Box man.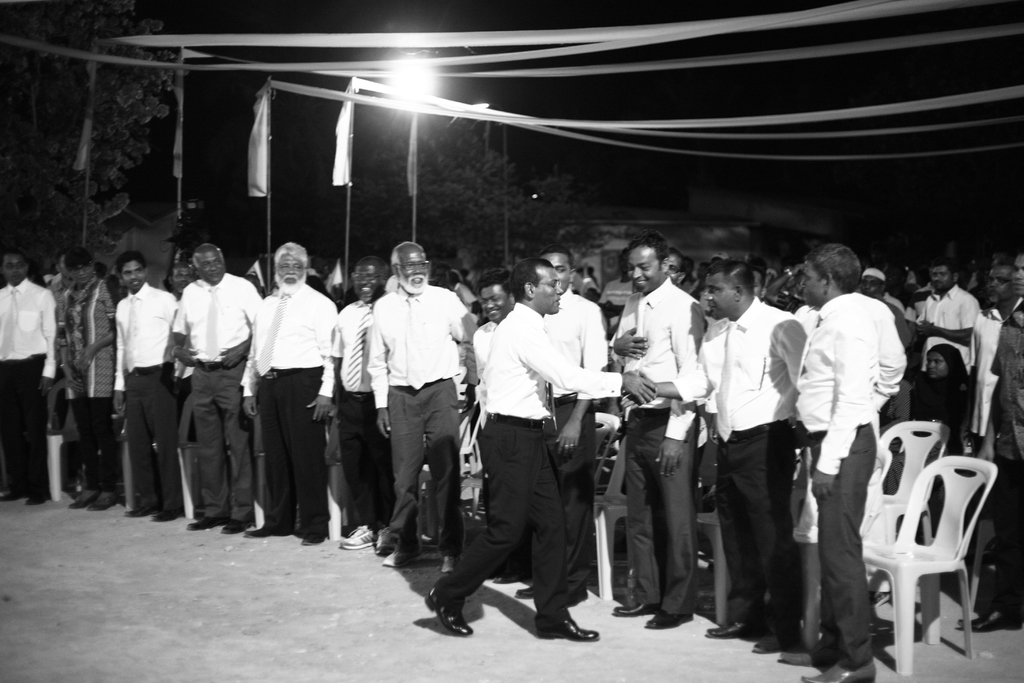
[611, 235, 709, 632].
